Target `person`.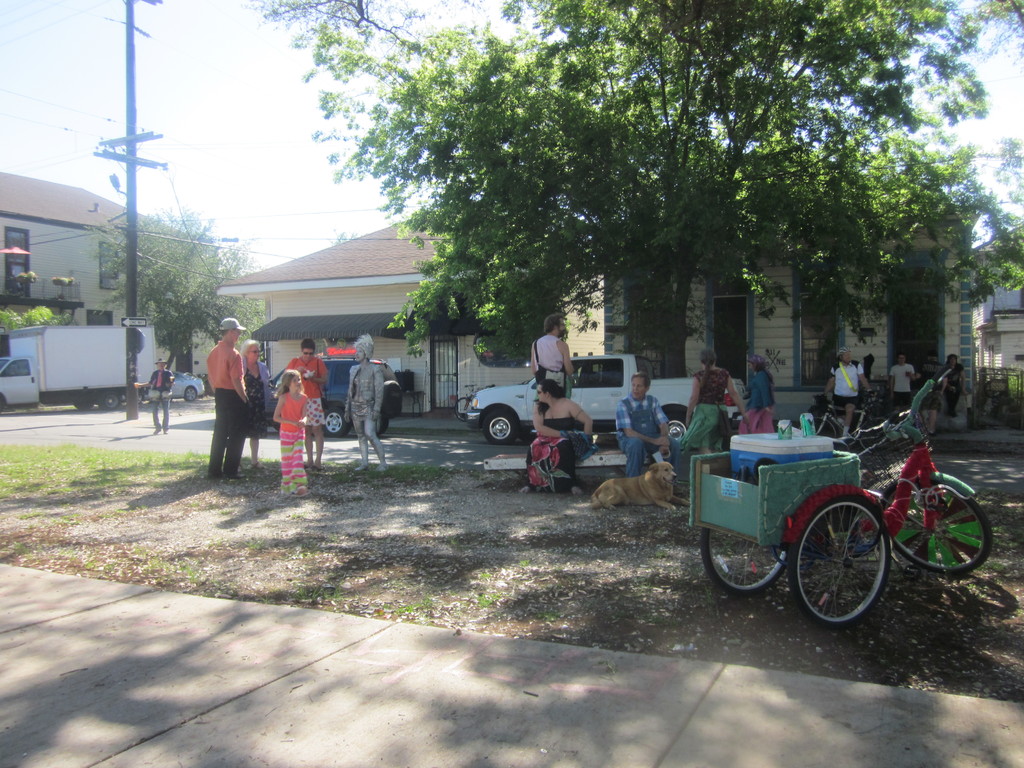
Target region: locate(529, 312, 573, 399).
